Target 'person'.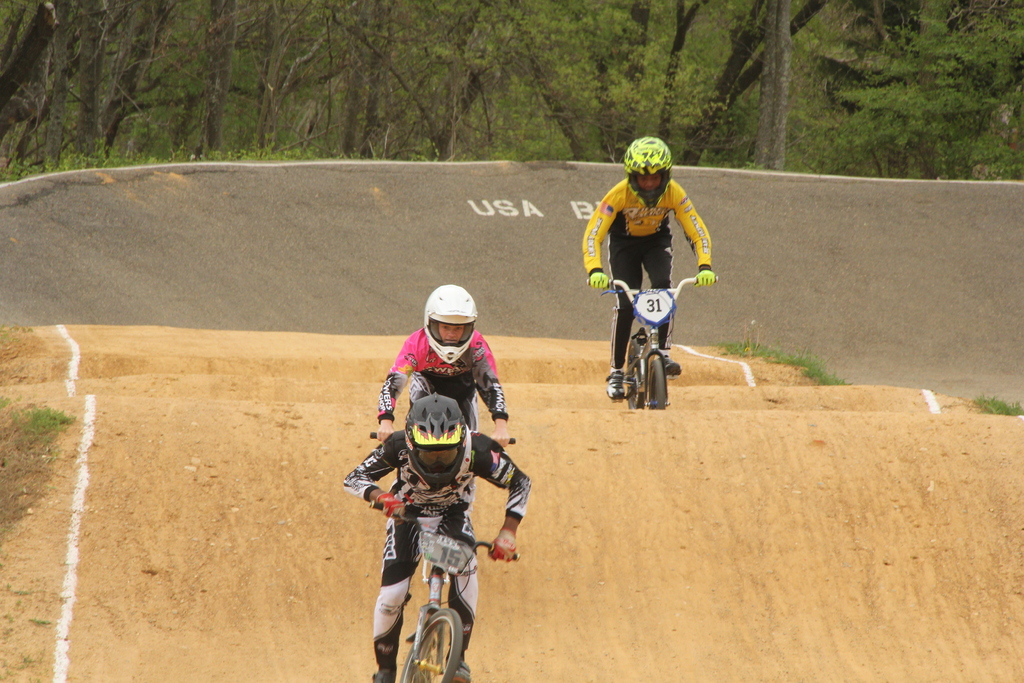
Target region: select_region(376, 286, 514, 448).
